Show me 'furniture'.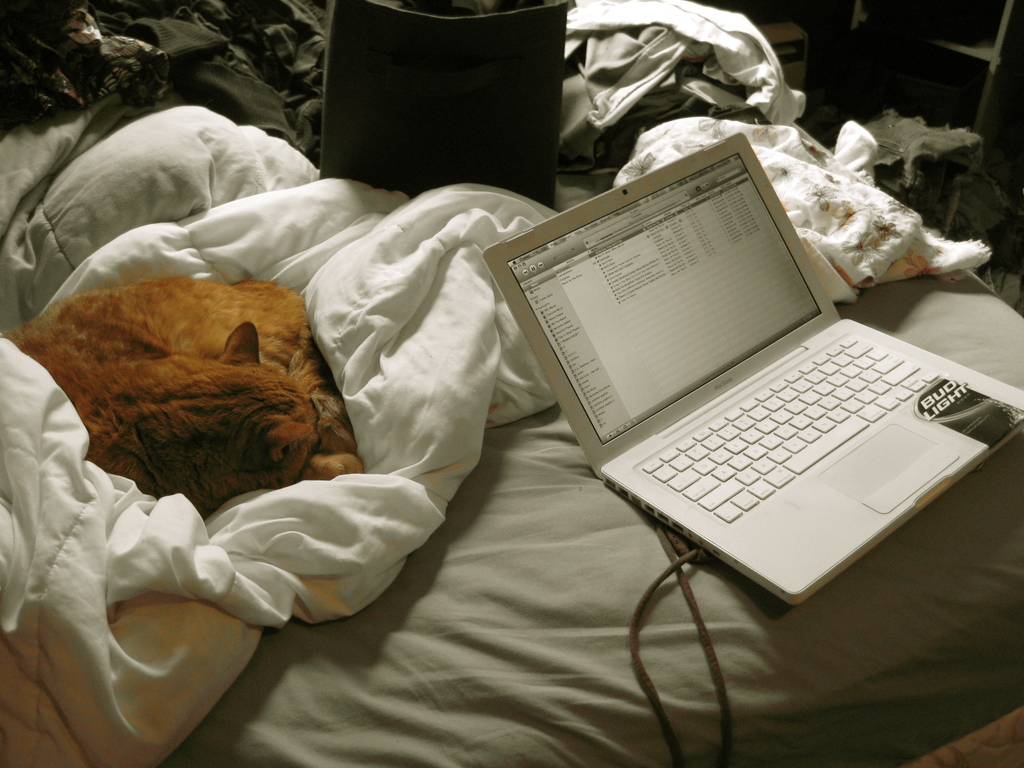
'furniture' is here: [x1=851, y1=0, x2=1014, y2=169].
